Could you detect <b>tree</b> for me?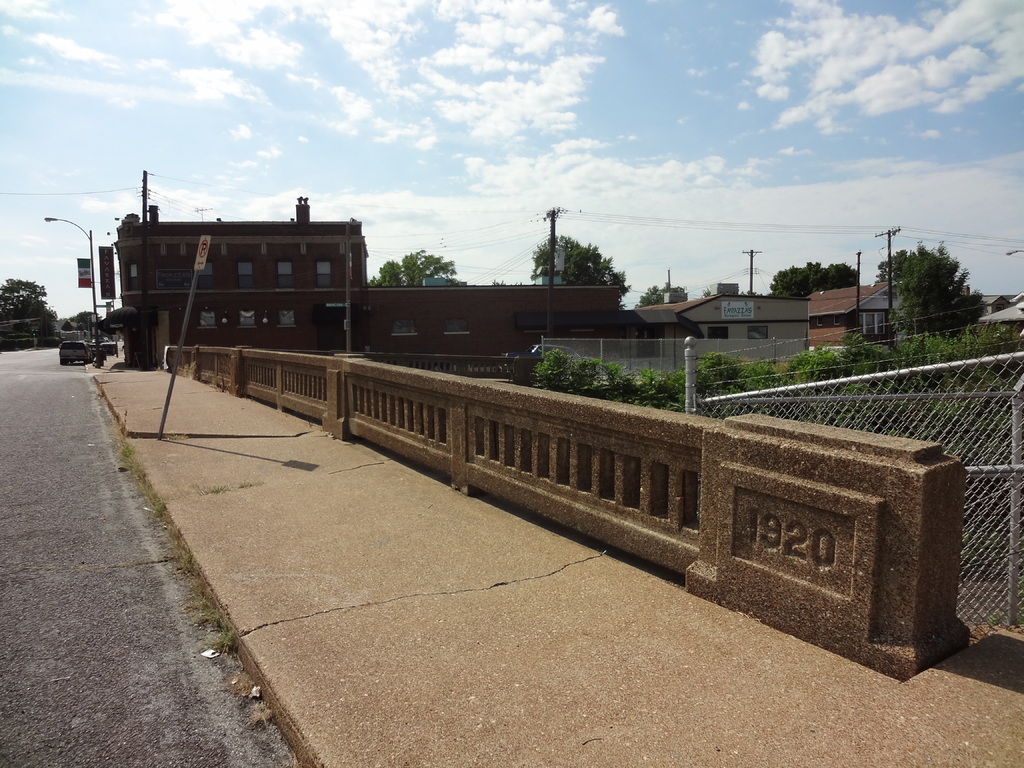
Detection result: <bbox>743, 288, 768, 294</bbox>.
